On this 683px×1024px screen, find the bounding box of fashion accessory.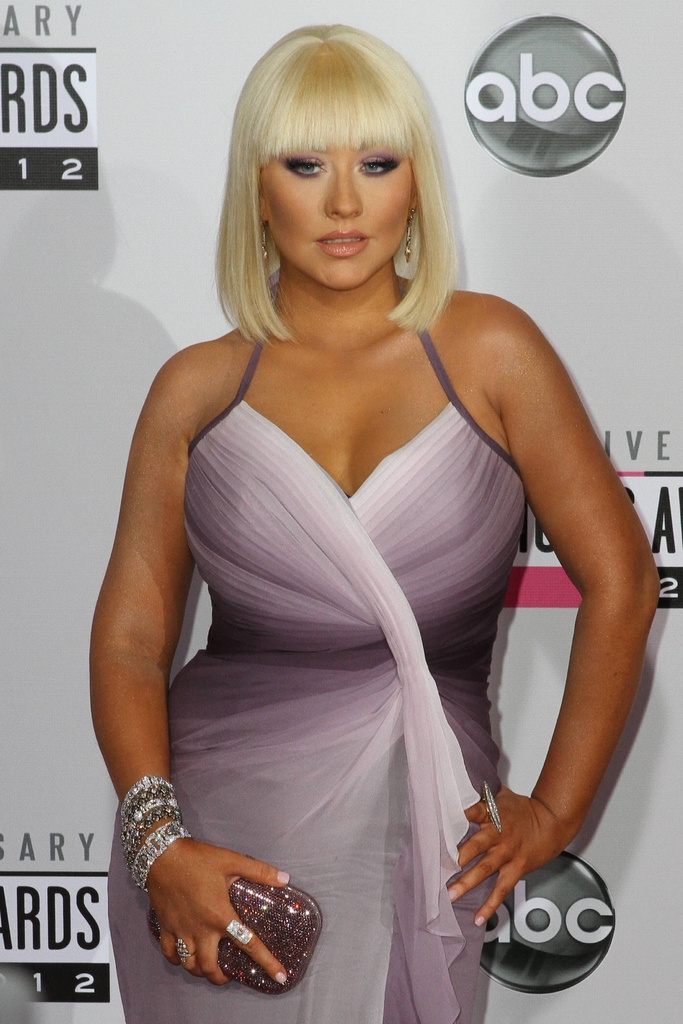
Bounding box: {"left": 256, "top": 225, "right": 272, "bottom": 266}.
